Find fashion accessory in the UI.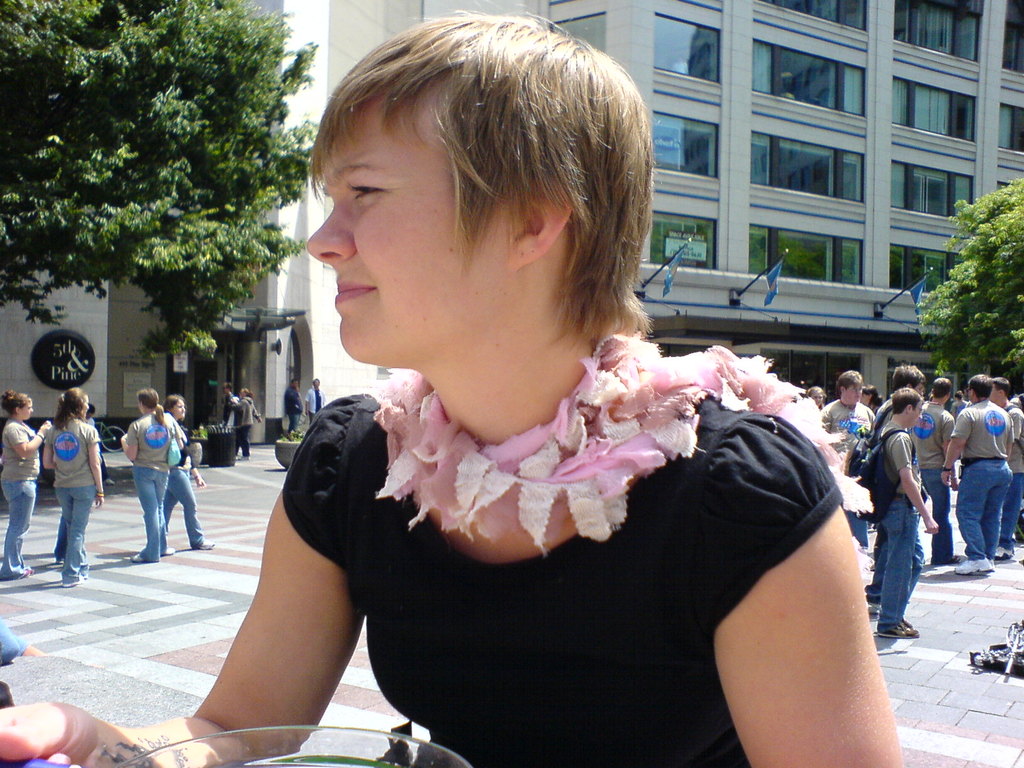
UI element at bbox=[198, 541, 216, 550].
